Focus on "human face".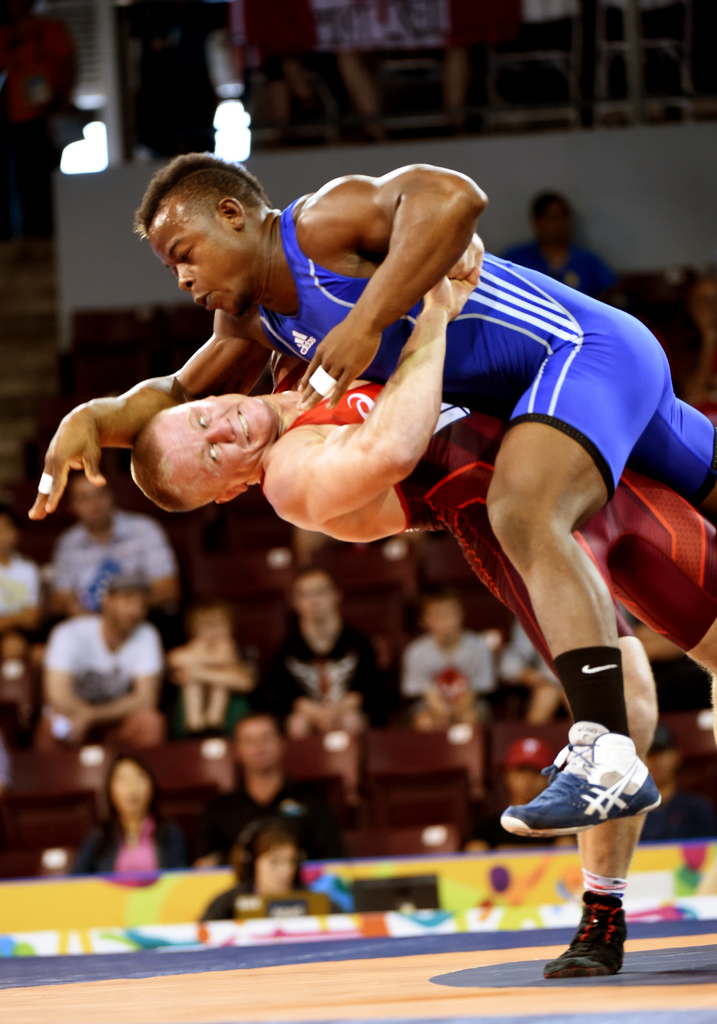
Focused at 239, 721, 282, 772.
